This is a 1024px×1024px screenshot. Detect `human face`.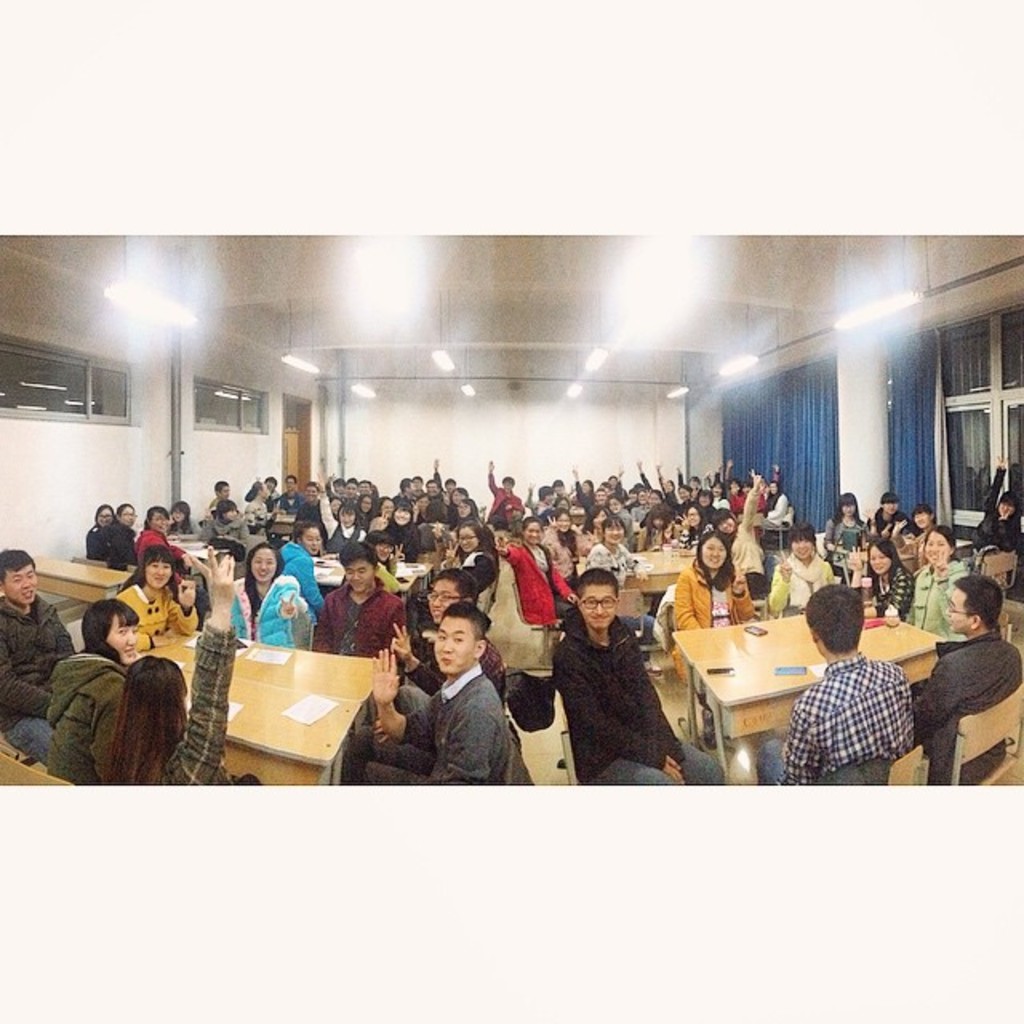
Rect(501, 477, 515, 491).
